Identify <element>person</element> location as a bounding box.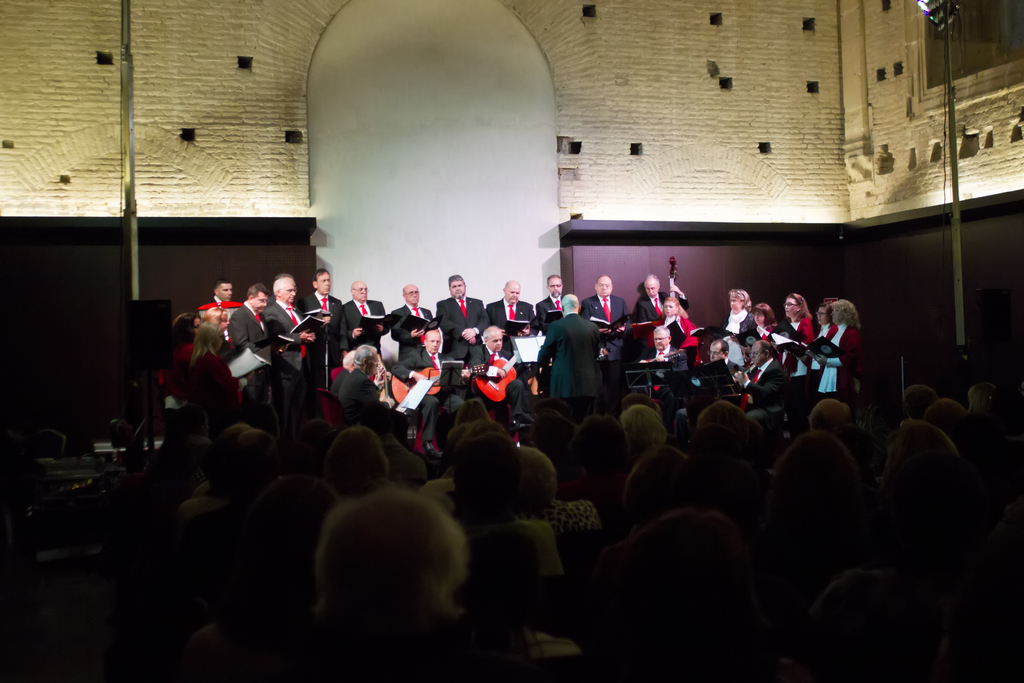
crop(503, 441, 604, 546).
